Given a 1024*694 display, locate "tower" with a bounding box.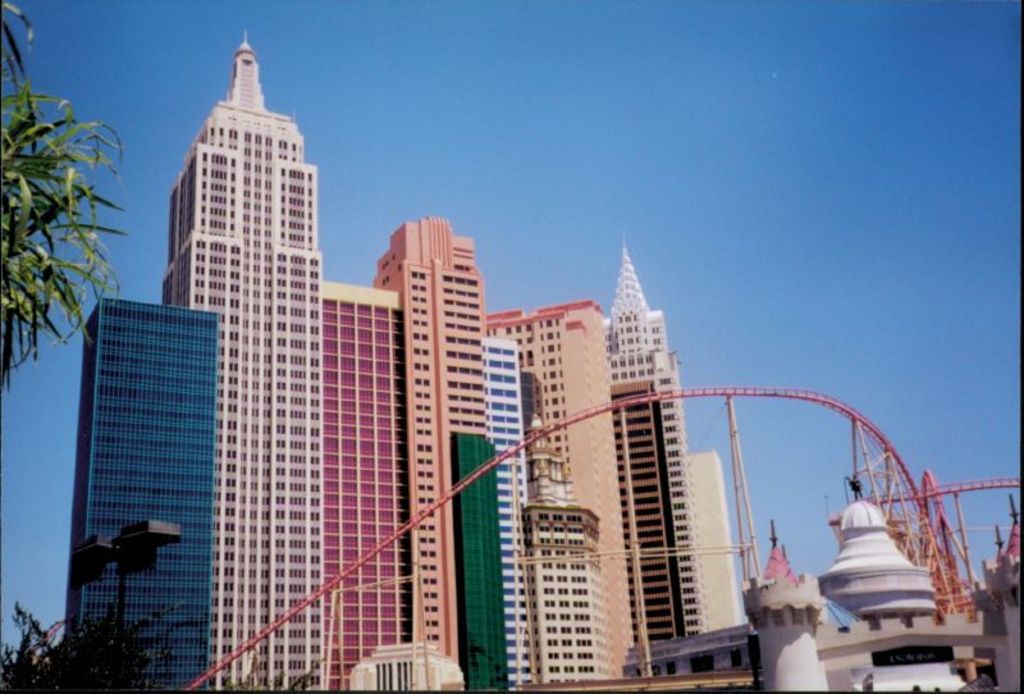
Located: left=748, top=543, right=823, bottom=693.
